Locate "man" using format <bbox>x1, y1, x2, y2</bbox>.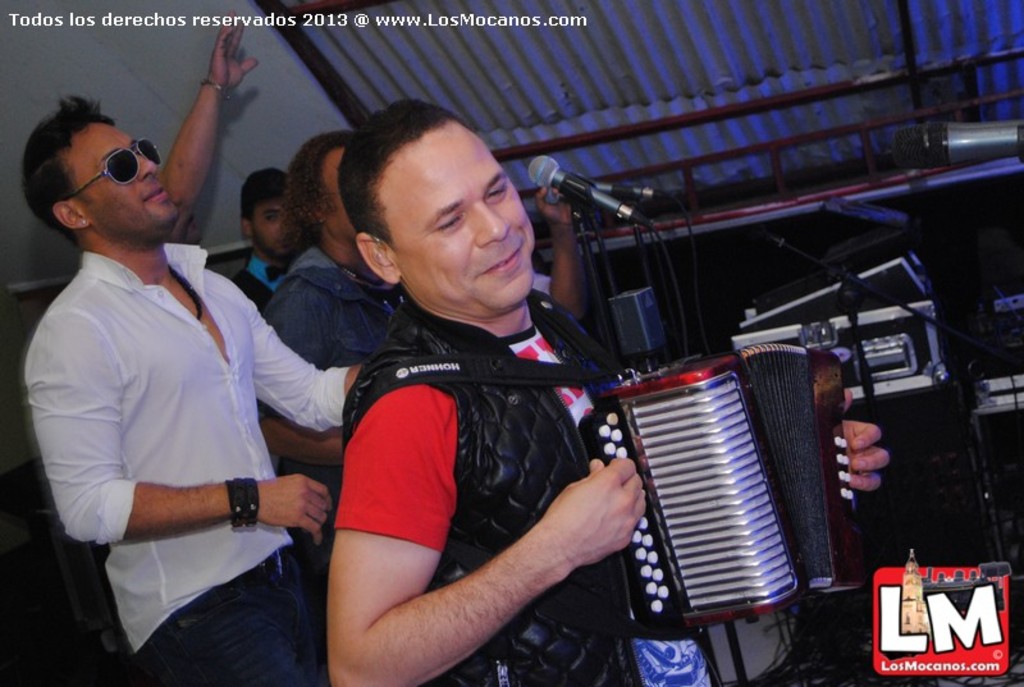
<bbox>530, 175, 586, 330</bbox>.
